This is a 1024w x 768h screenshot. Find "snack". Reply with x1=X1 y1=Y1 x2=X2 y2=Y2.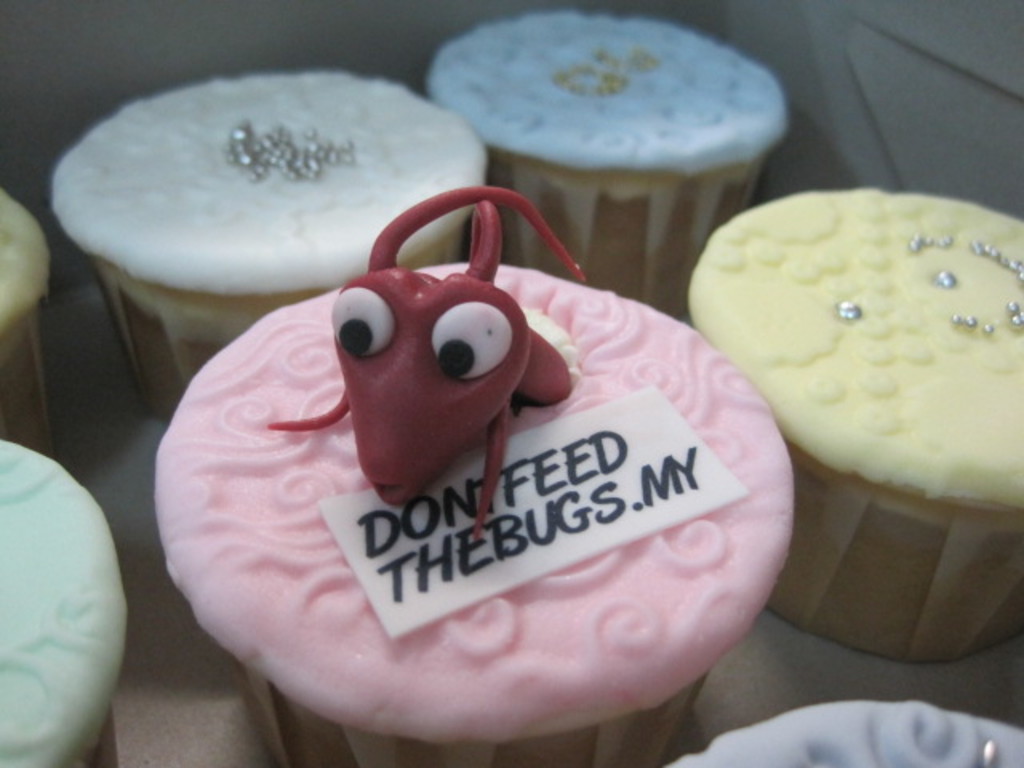
x1=130 y1=246 x2=877 y2=767.
